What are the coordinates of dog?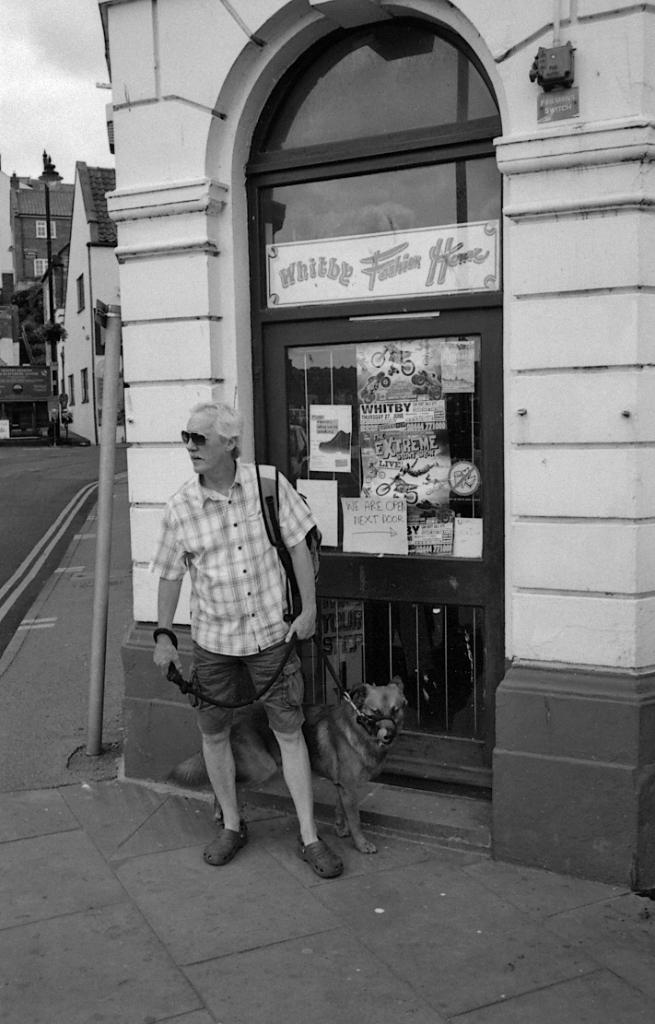
[x1=160, y1=676, x2=410, y2=856].
